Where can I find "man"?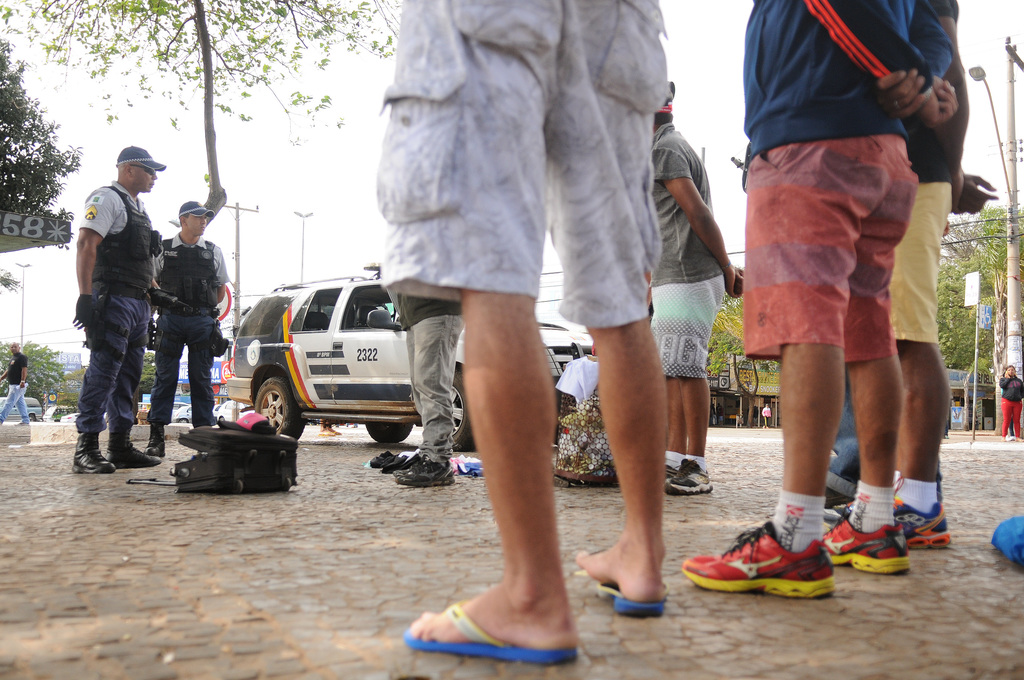
You can find it at locate(388, 286, 468, 489).
